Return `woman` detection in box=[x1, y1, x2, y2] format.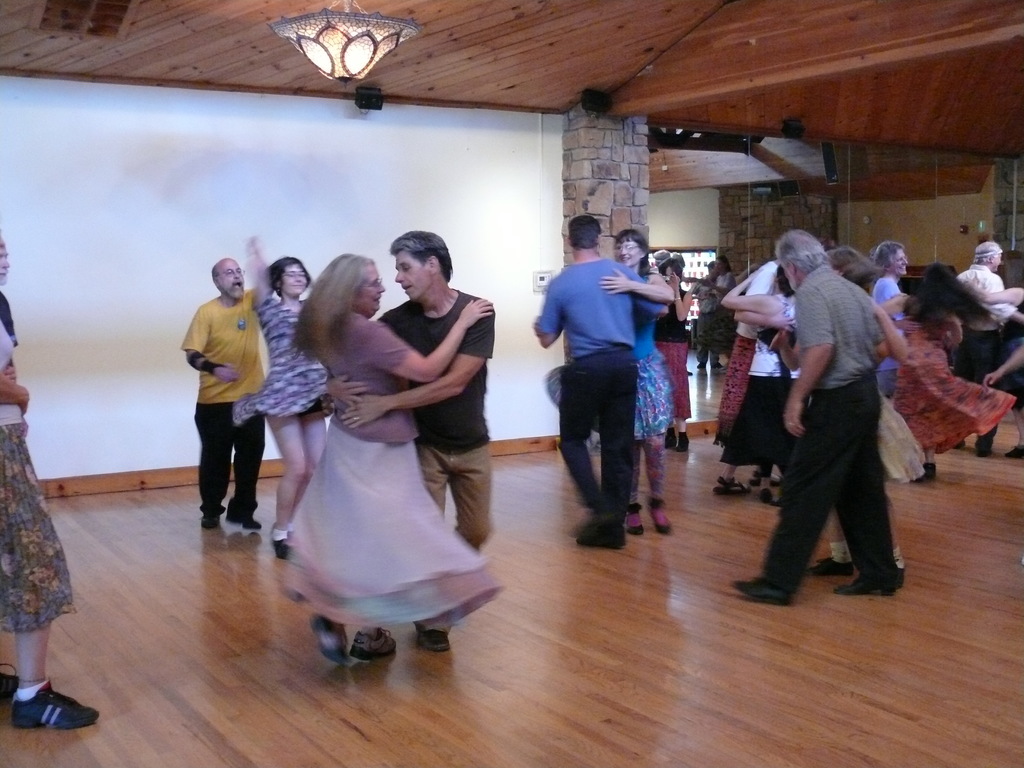
box=[694, 252, 738, 372].
